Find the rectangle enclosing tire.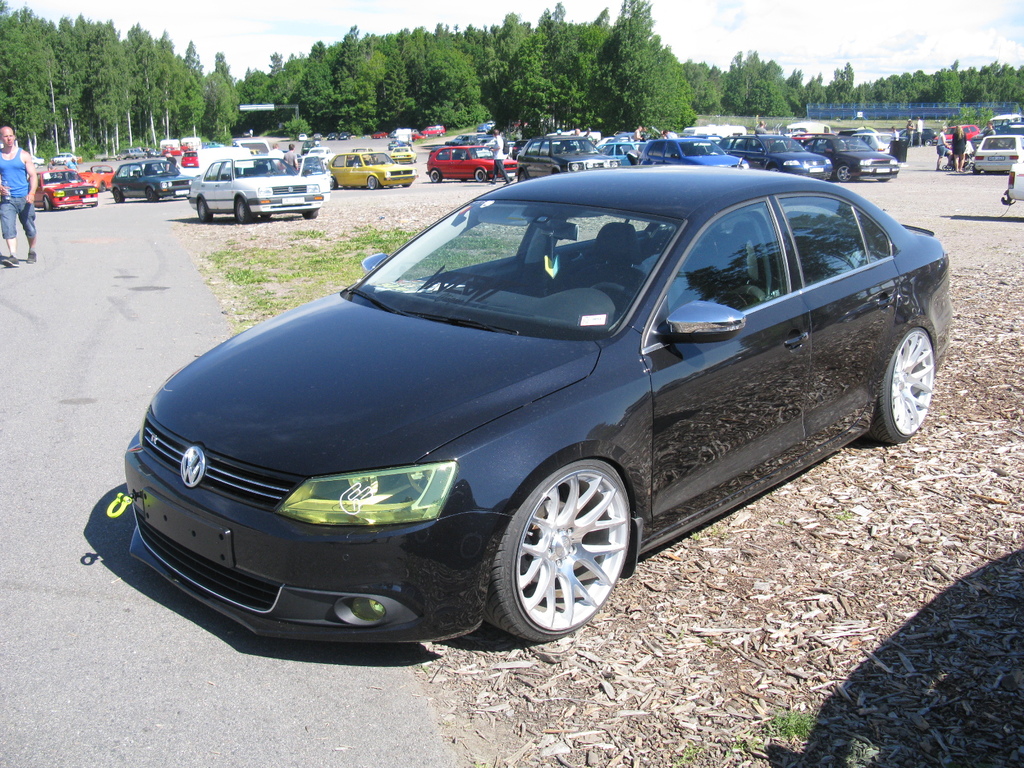
365/174/382/190.
